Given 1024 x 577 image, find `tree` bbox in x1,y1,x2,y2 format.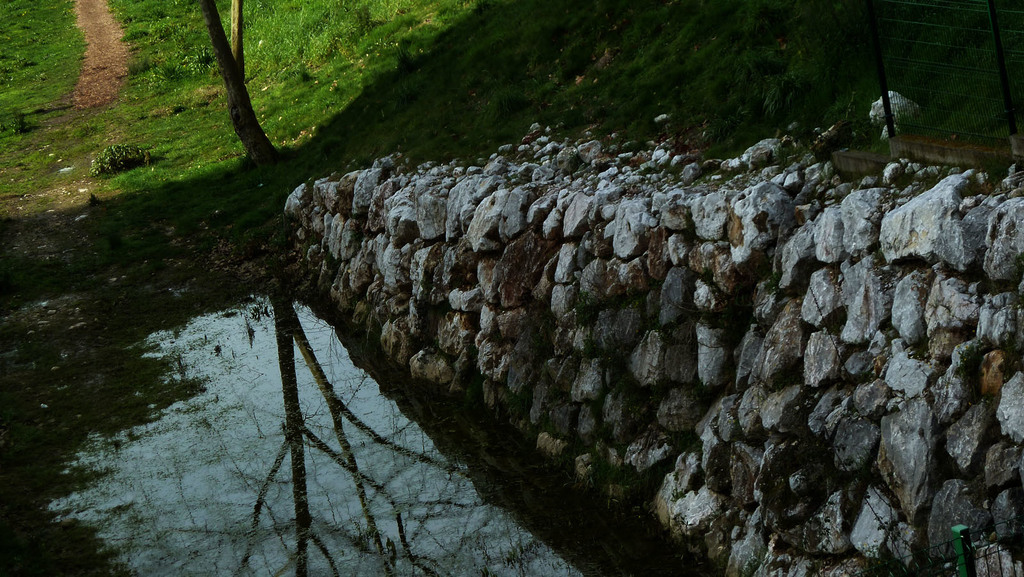
196,0,282,159.
